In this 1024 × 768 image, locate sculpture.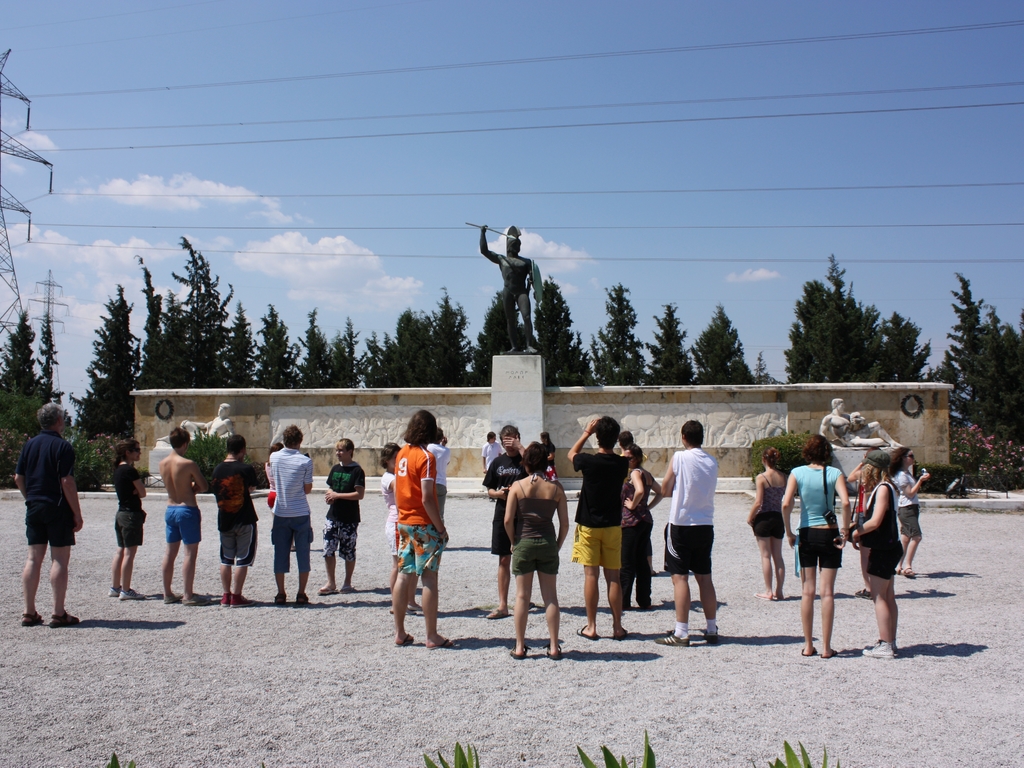
Bounding box: (left=474, top=221, right=579, bottom=387).
